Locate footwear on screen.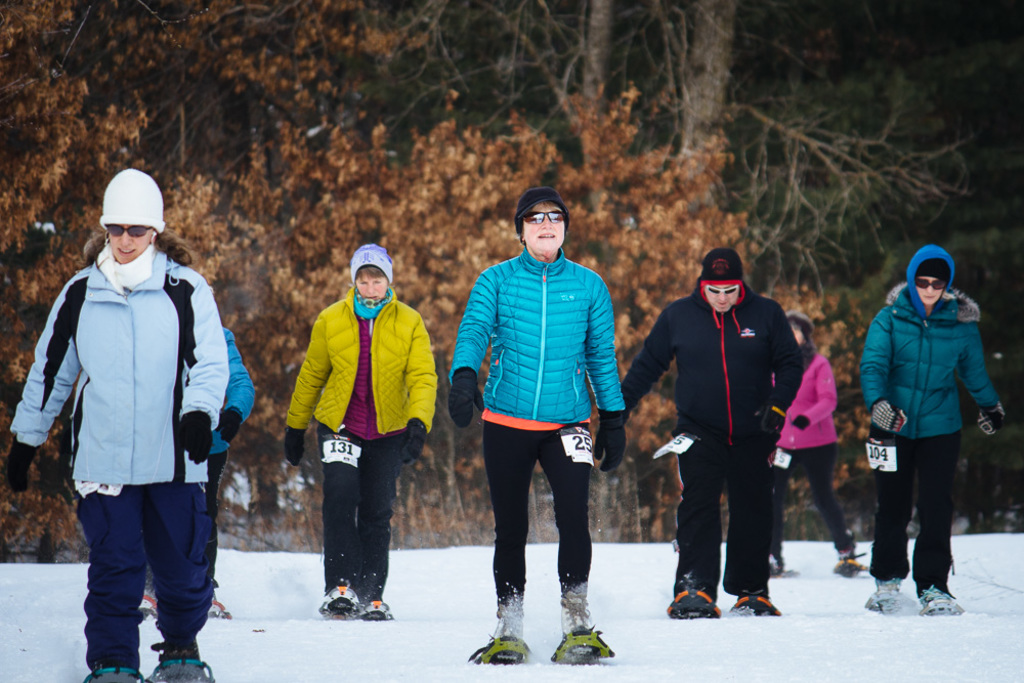
On screen at select_region(166, 649, 201, 681).
